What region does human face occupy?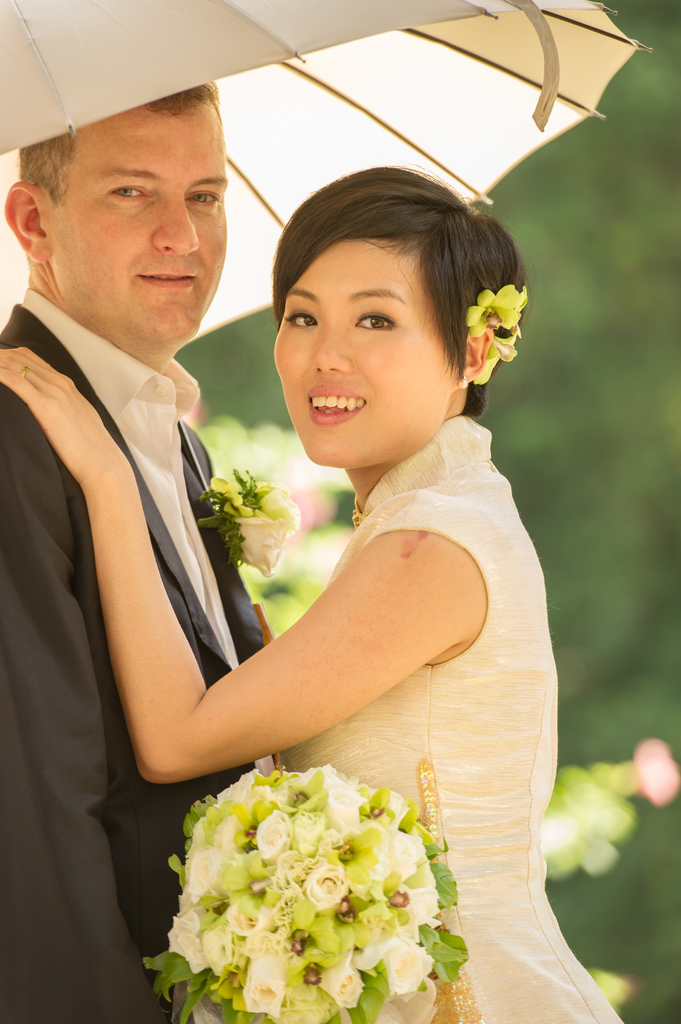
box(43, 116, 228, 346).
